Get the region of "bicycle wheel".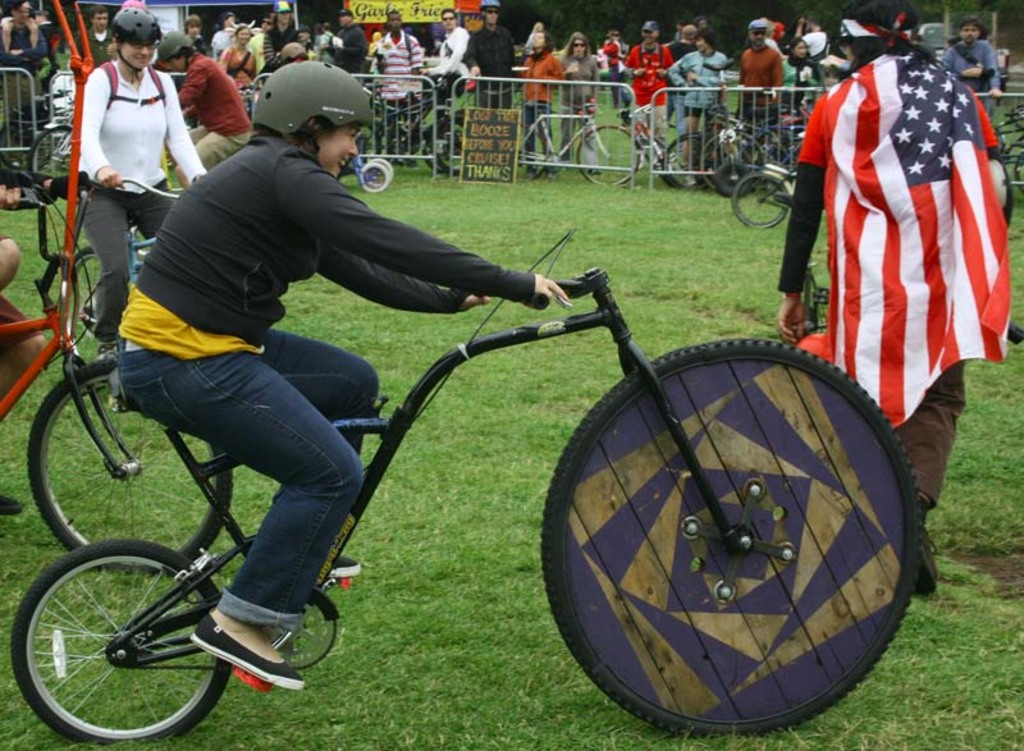
(left=6, top=528, right=234, bottom=750).
